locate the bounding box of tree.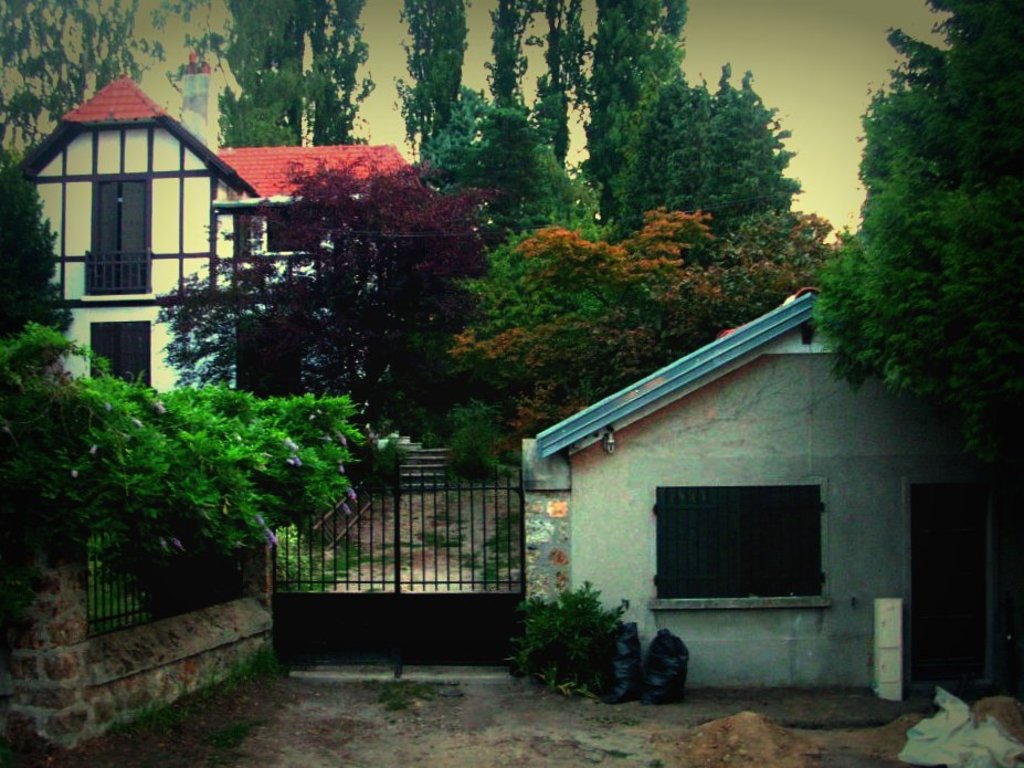
Bounding box: rect(448, 206, 843, 484).
